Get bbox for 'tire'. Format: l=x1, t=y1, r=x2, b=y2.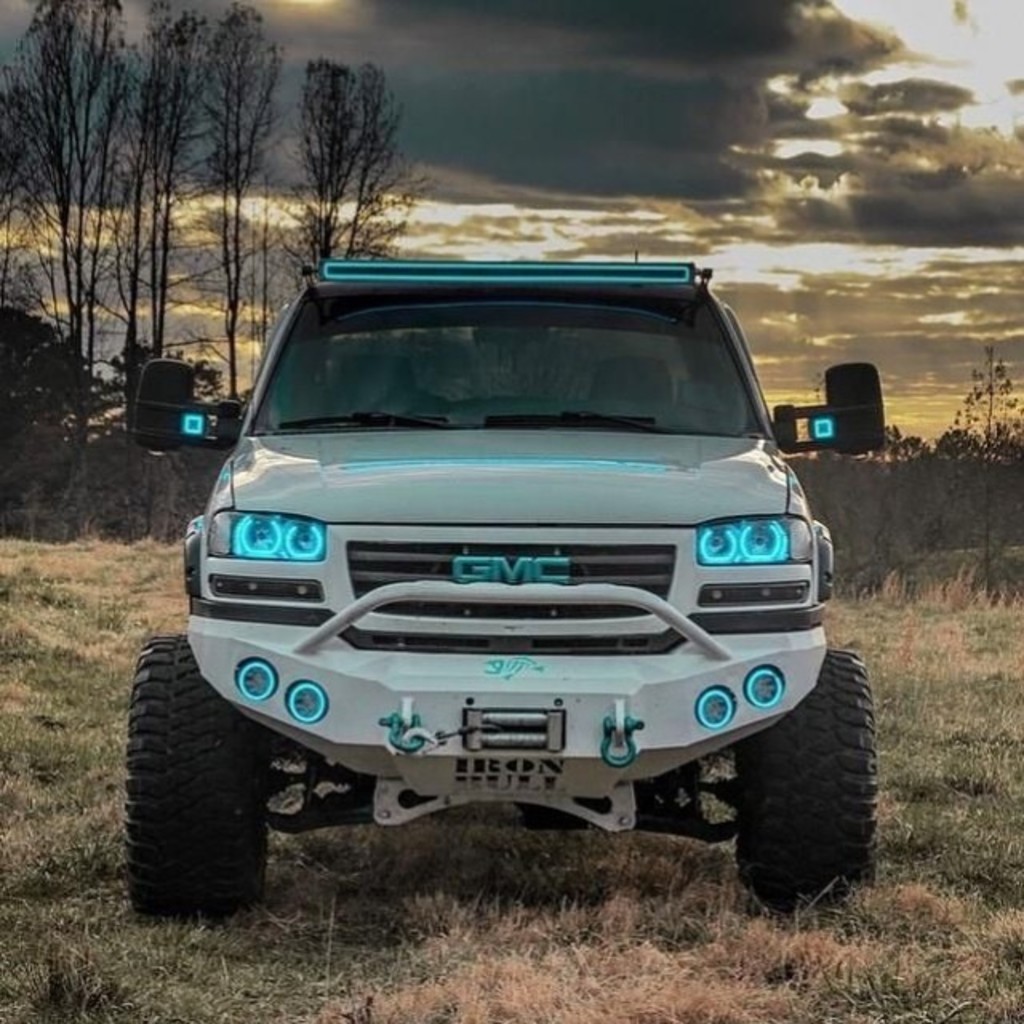
l=123, t=629, r=269, b=915.
